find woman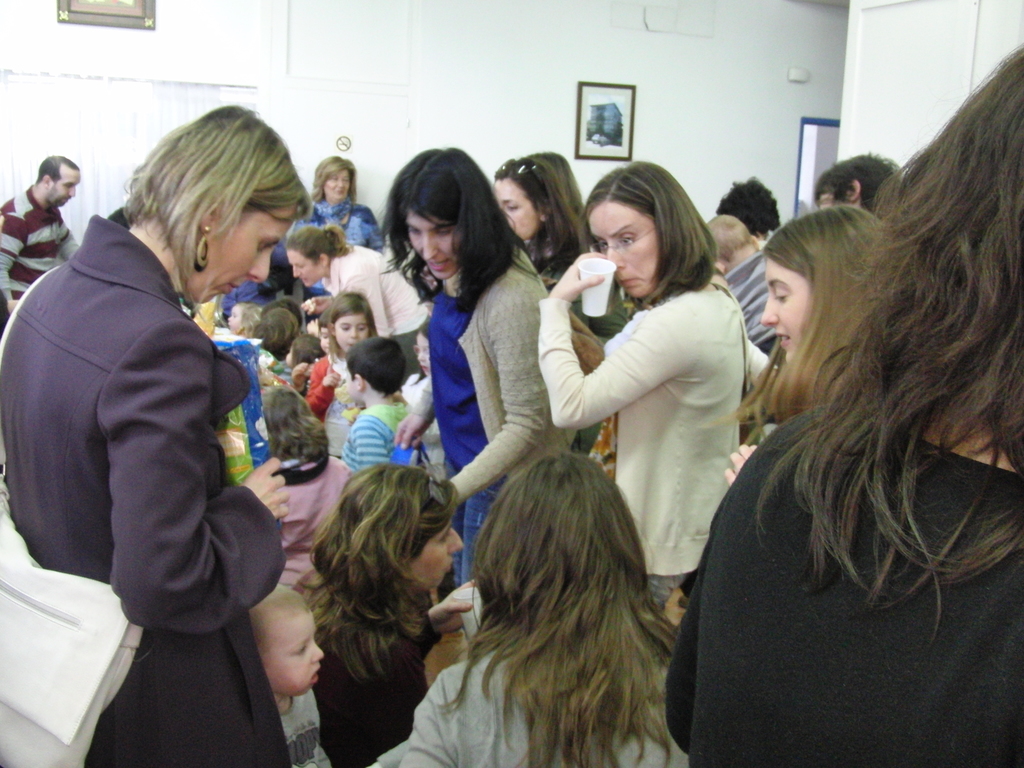
bbox(374, 146, 578, 584)
